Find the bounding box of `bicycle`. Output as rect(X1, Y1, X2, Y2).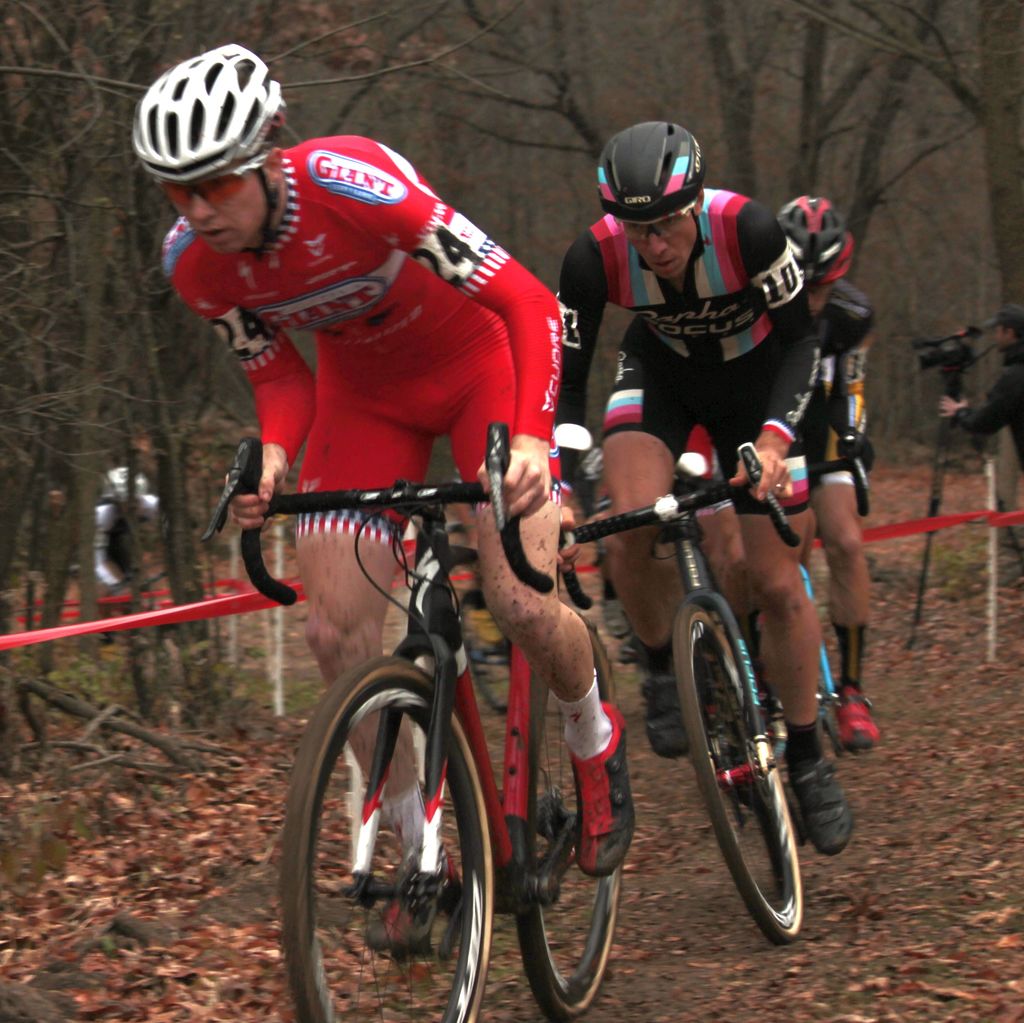
rect(557, 443, 802, 944).
